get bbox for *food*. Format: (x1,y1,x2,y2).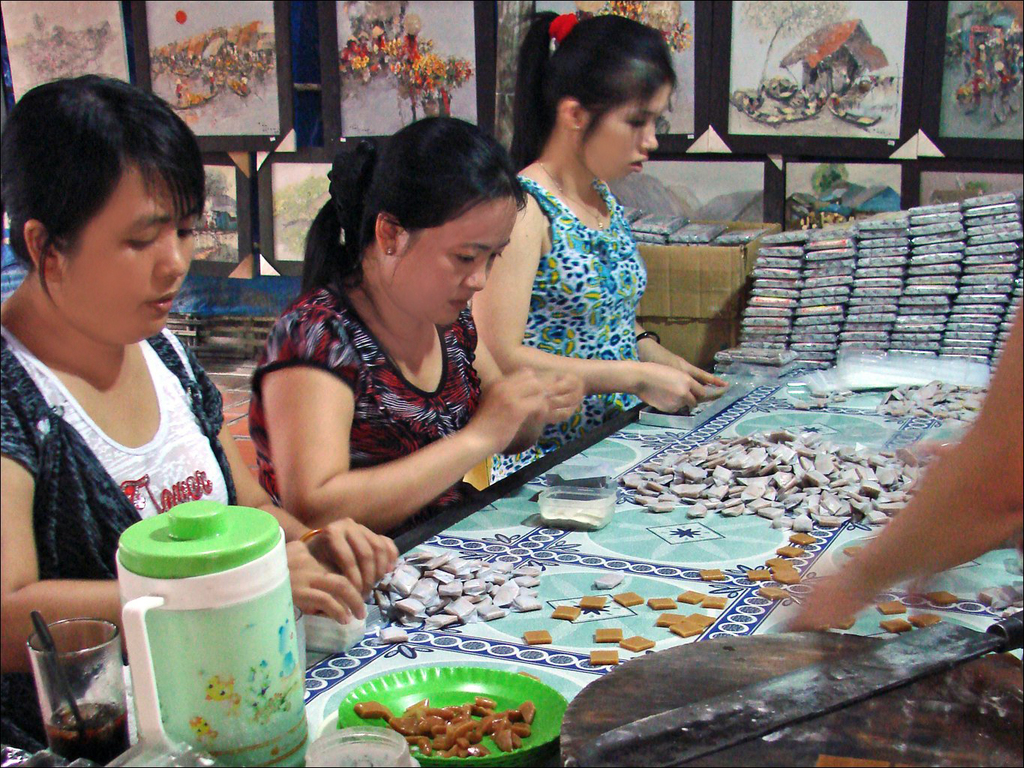
(581,597,610,616).
